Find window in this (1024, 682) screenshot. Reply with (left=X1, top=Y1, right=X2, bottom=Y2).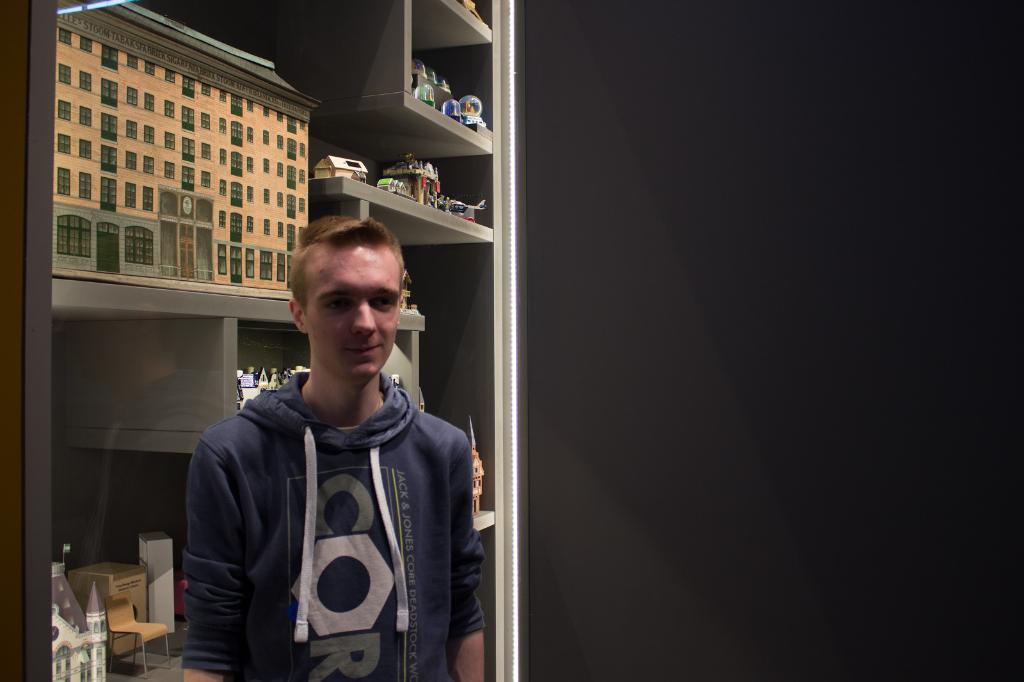
(left=257, top=250, right=273, bottom=281).
